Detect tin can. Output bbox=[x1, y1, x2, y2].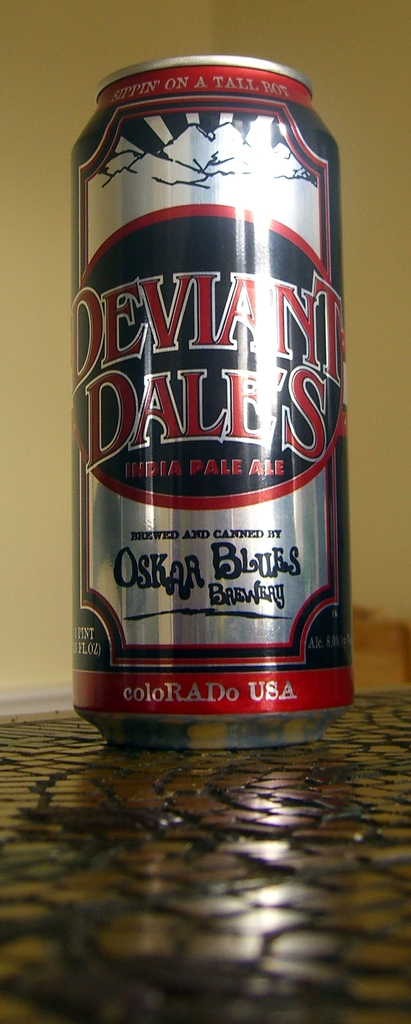
bbox=[64, 59, 387, 748].
